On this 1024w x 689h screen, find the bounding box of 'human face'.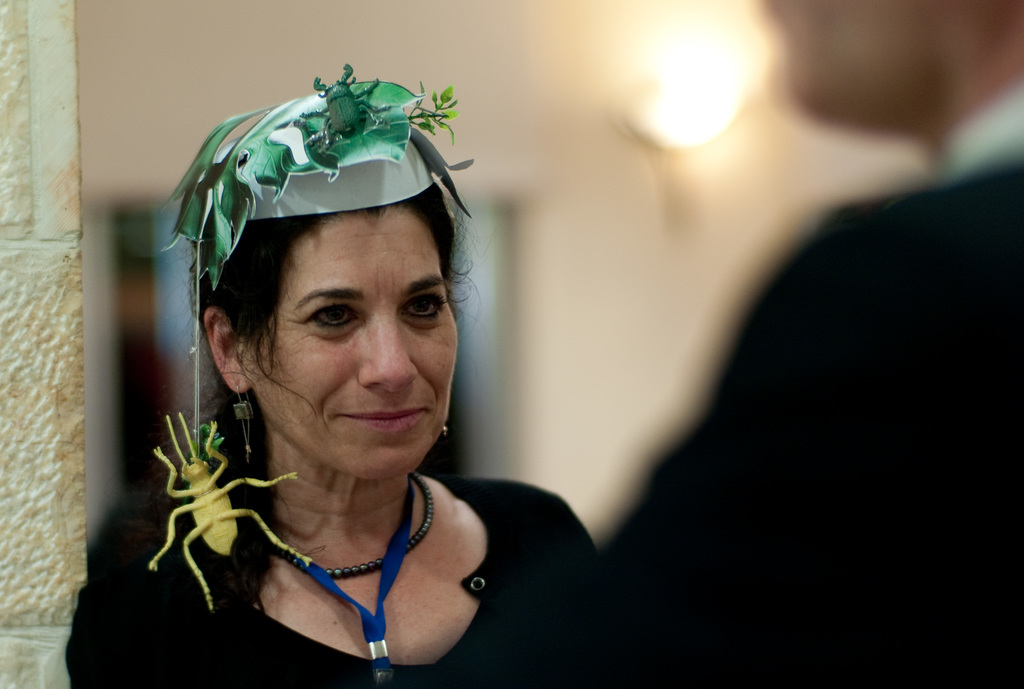
Bounding box: 252, 206, 455, 474.
